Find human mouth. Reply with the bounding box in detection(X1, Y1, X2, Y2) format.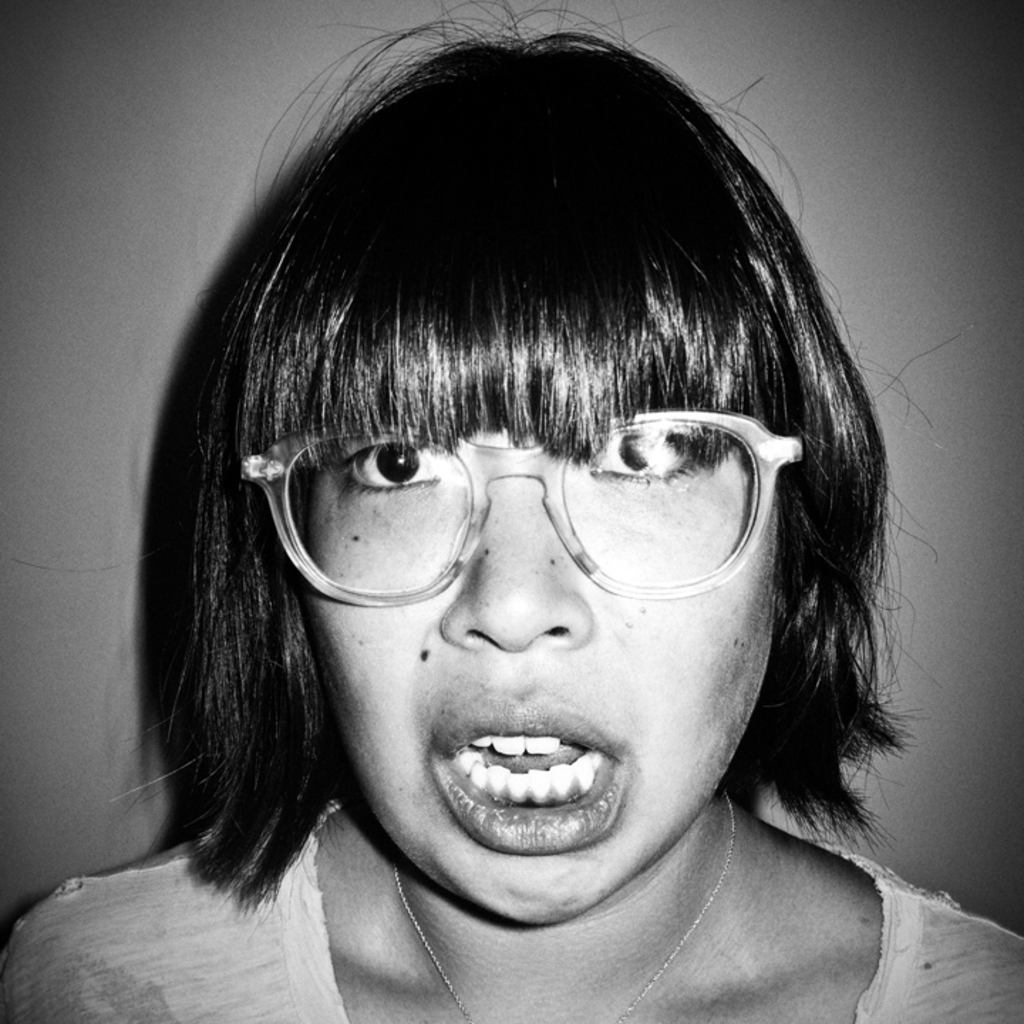
detection(420, 751, 664, 850).
